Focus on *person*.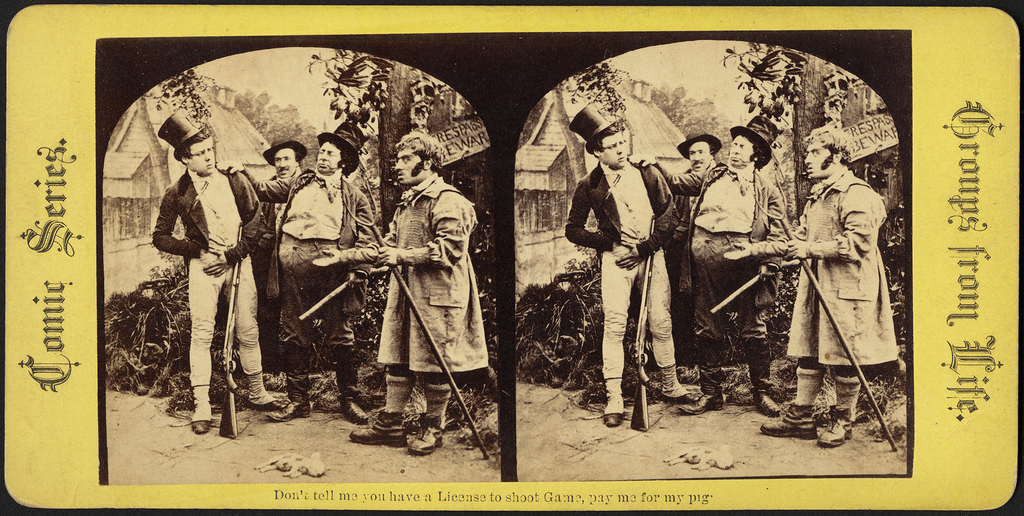
Focused at [679, 121, 784, 415].
